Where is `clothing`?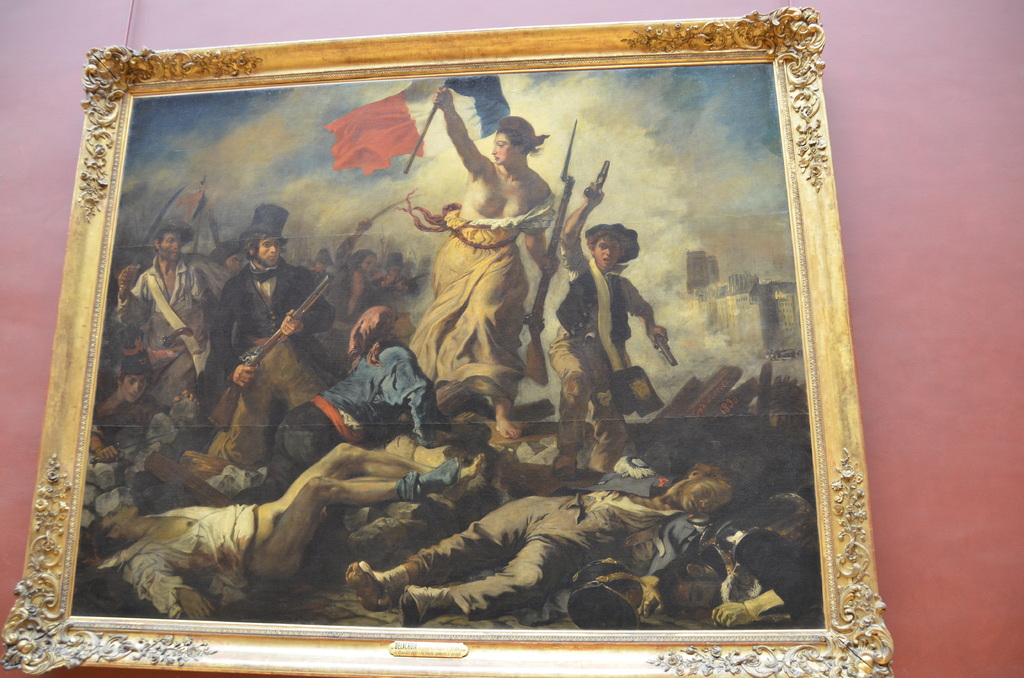
left=213, top=256, right=340, bottom=466.
